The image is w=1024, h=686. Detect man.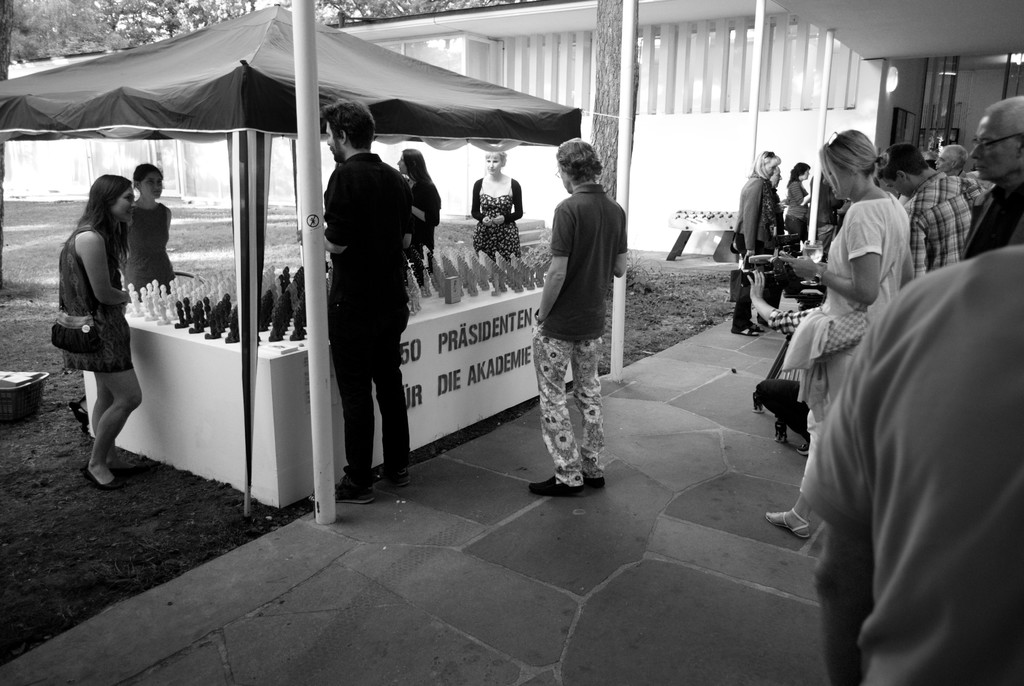
Detection: BBox(933, 143, 975, 179).
